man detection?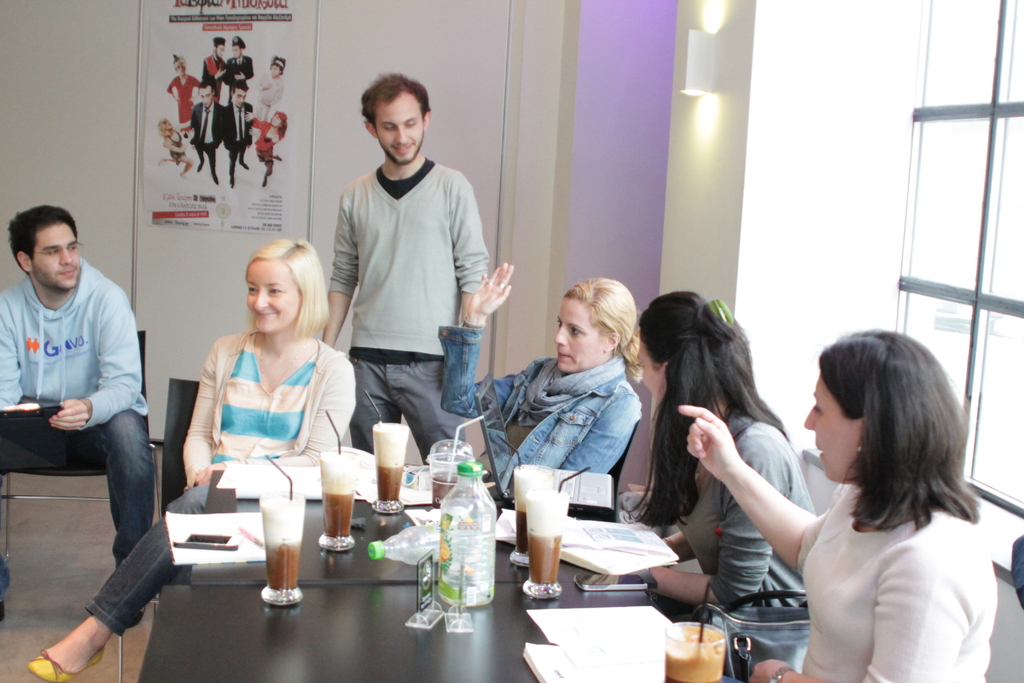
box(0, 202, 152, 576)
